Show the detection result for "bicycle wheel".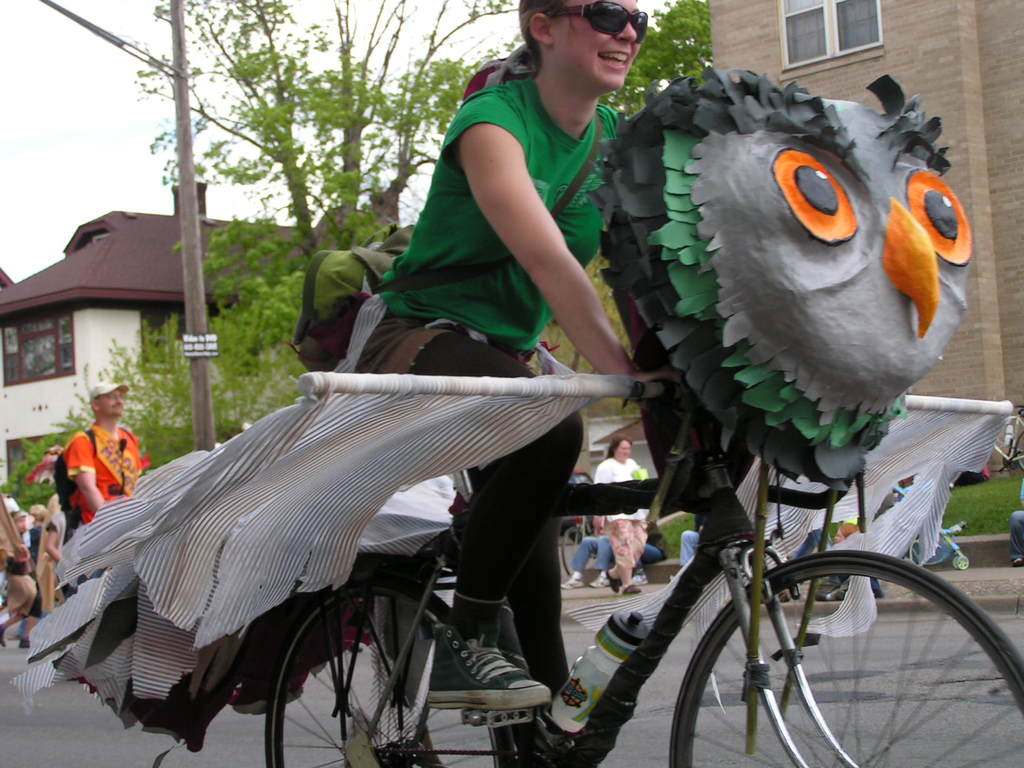
pyautogui.locateOnScreen(256, 592, 429, 755).
